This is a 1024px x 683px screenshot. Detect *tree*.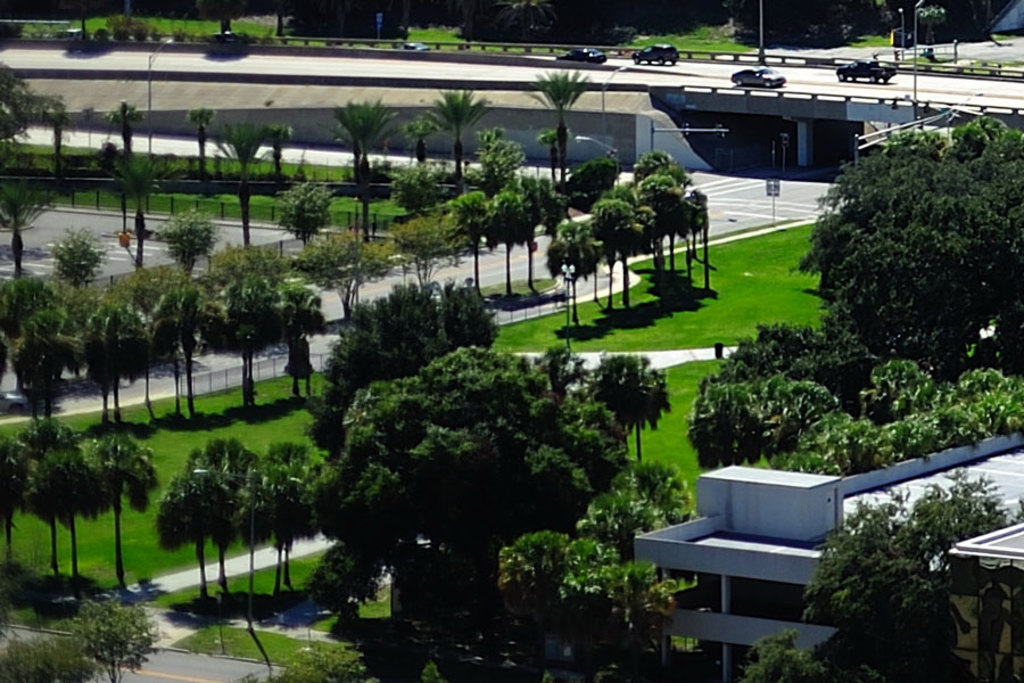
box(0, 636, 102, 682).
